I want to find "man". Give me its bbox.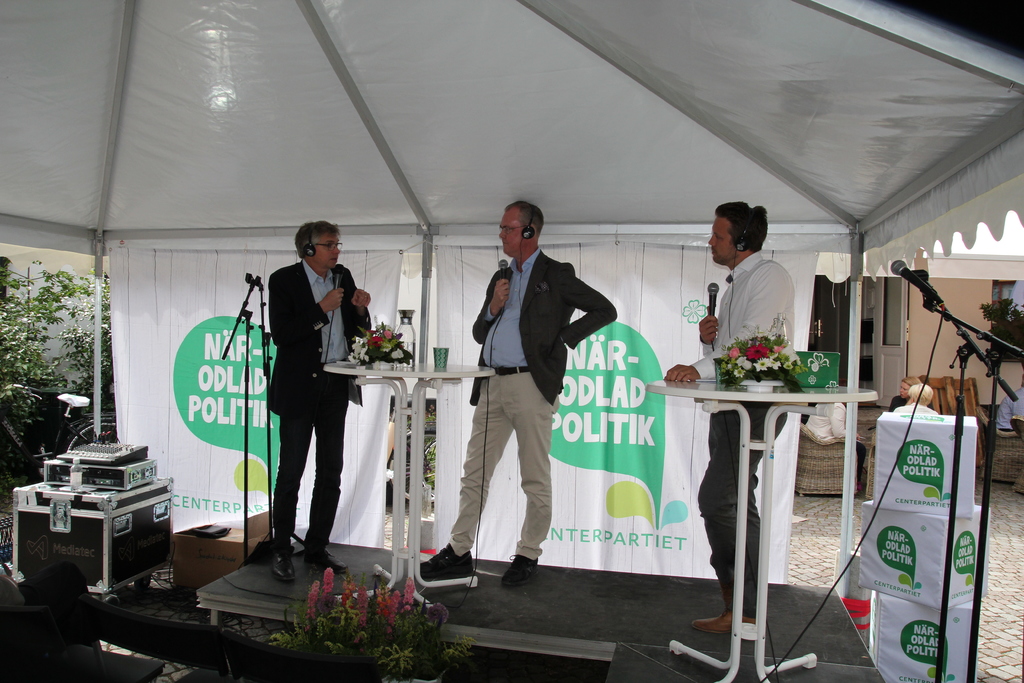
bbox(1001, 374, 1023, 441).
